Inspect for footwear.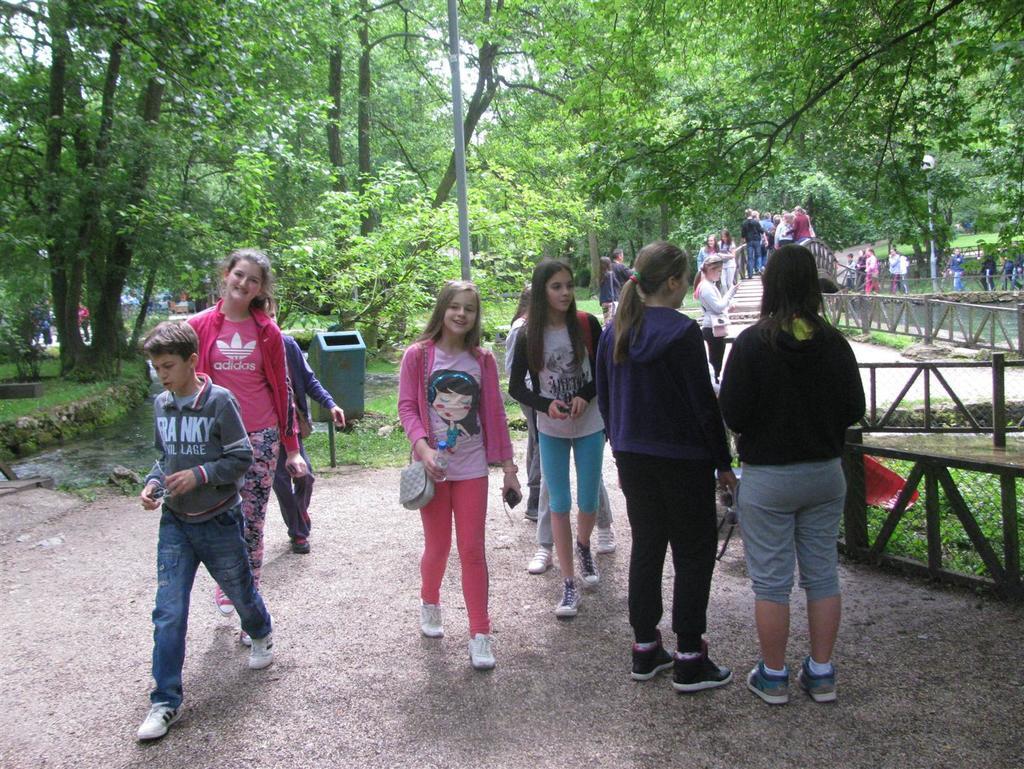
Inspection: x1=302, y1=508, x2=310, y2=530.
